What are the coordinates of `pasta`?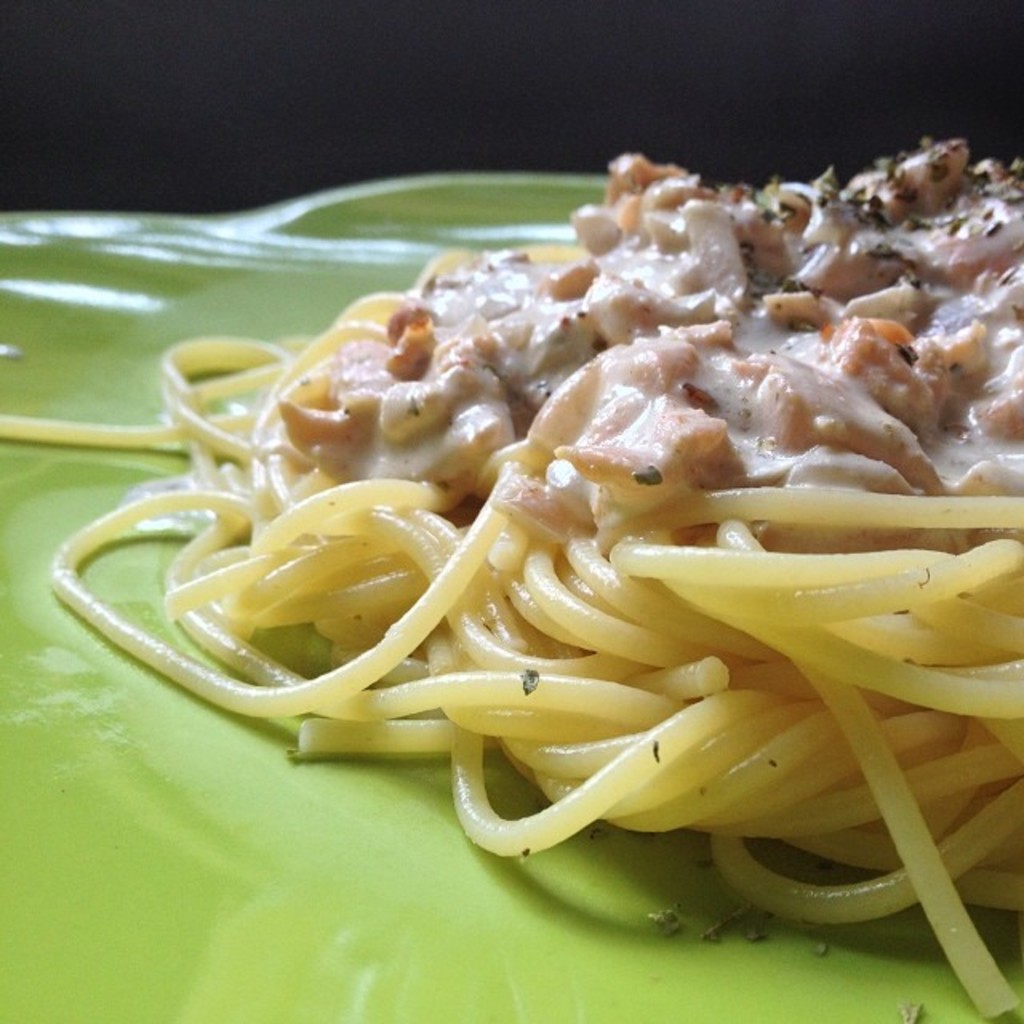
select_region(78, 133, 1003, 933).
